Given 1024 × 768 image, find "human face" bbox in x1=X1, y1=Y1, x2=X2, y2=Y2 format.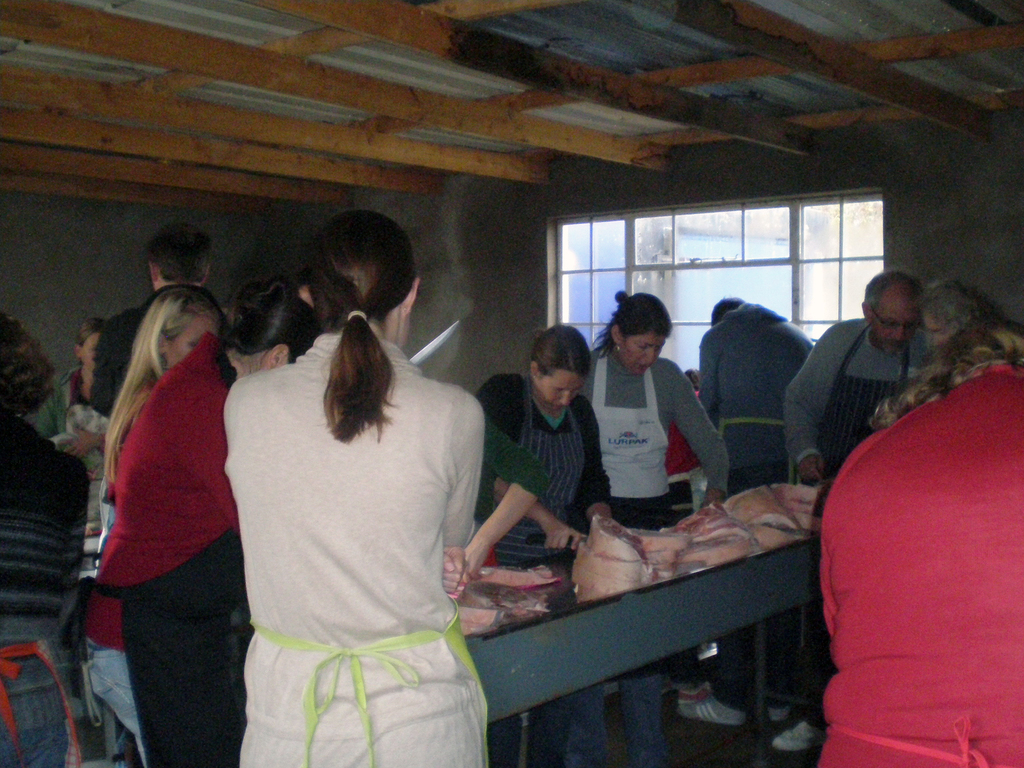
x1=543, y1=365, x2=580, y2=416.
